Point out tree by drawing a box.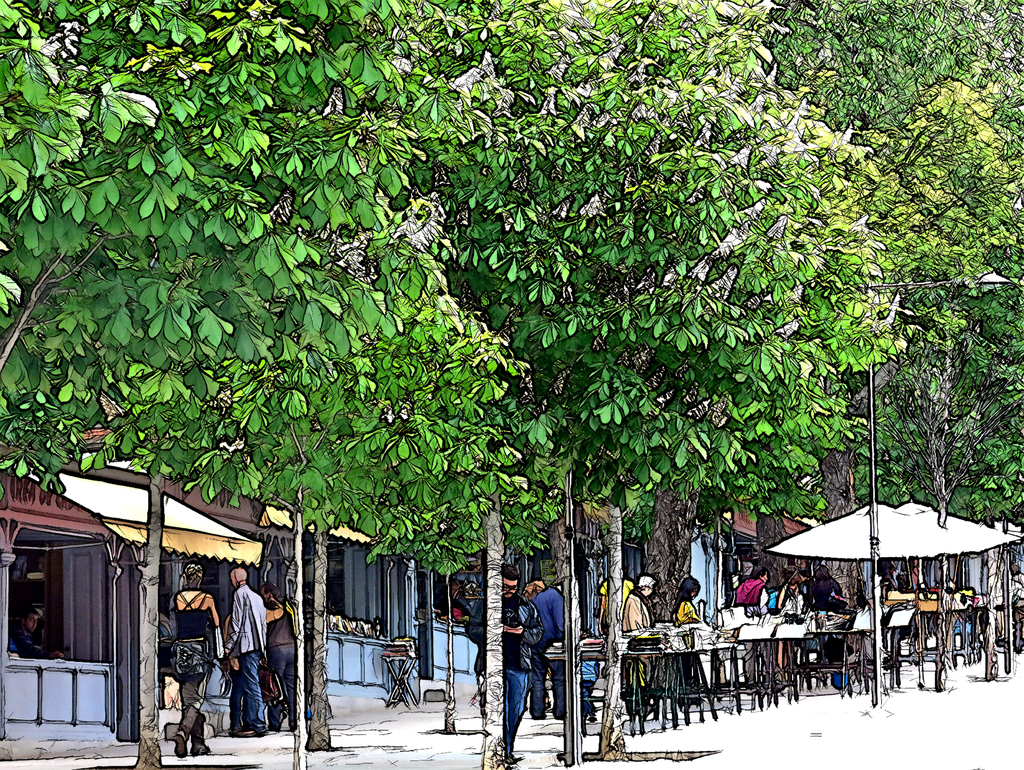
{"left": 856, "top": 271, "right": 1005, "bottom": 529}.
